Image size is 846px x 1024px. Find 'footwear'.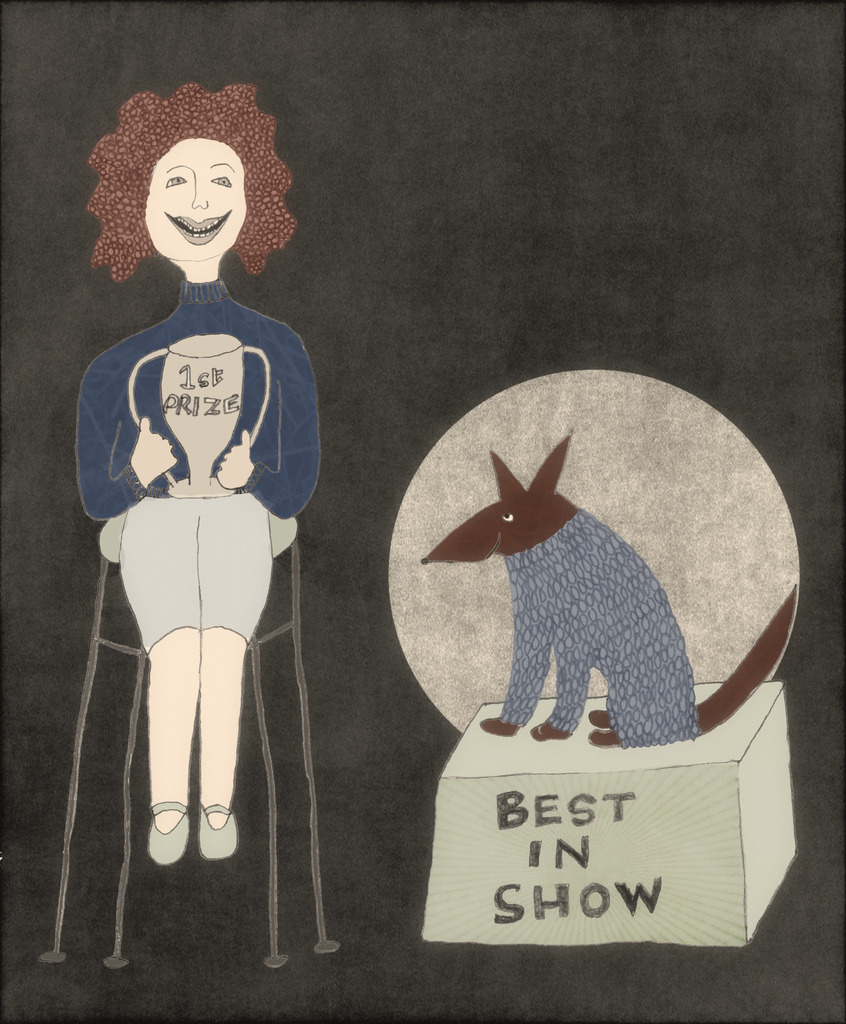
l=128, t=410, r=173, b=481.
